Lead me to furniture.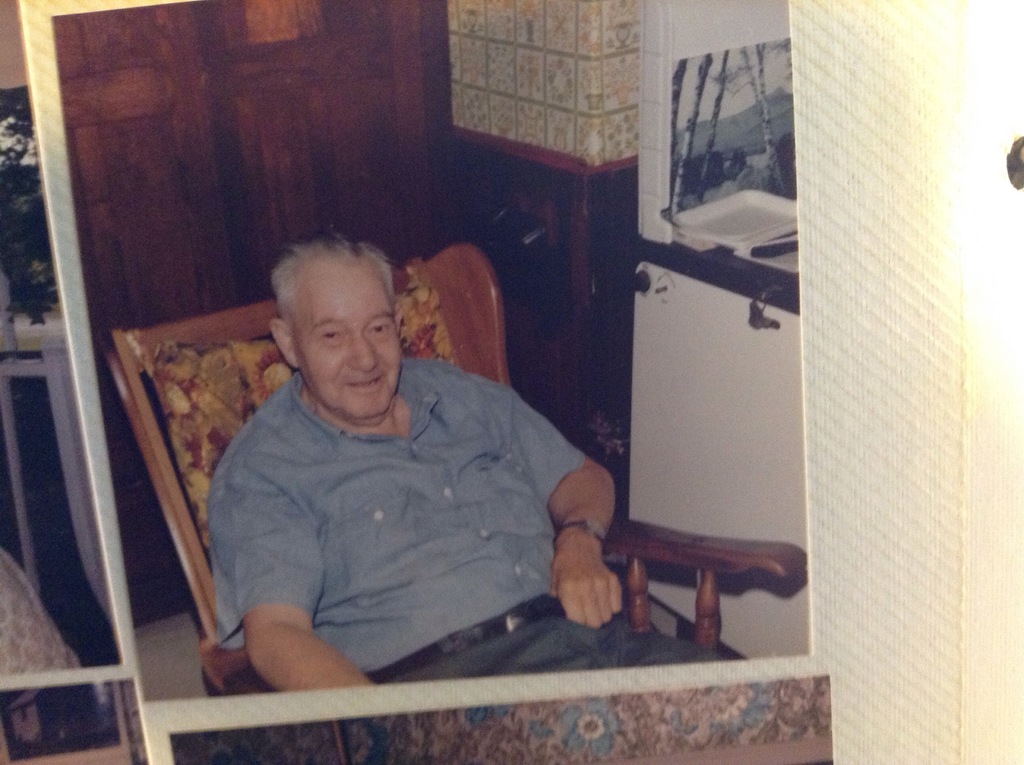
Lead to (x1=102, y1=239, x2=808, y2=700).
